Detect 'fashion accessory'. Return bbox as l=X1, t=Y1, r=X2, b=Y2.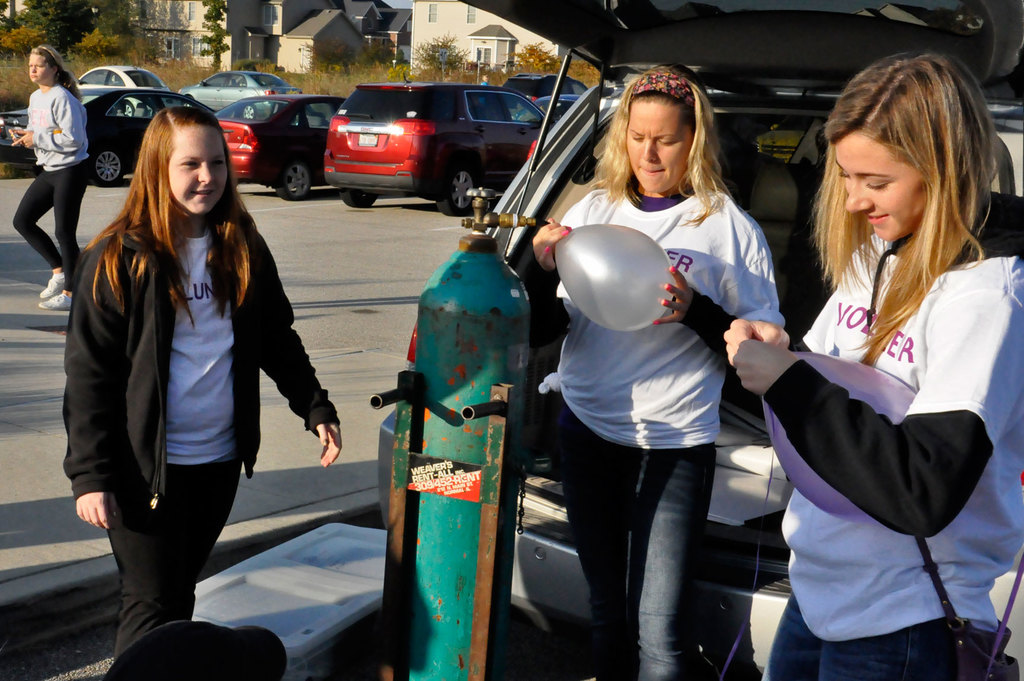
l=652, t=320, r=660, b=327.
